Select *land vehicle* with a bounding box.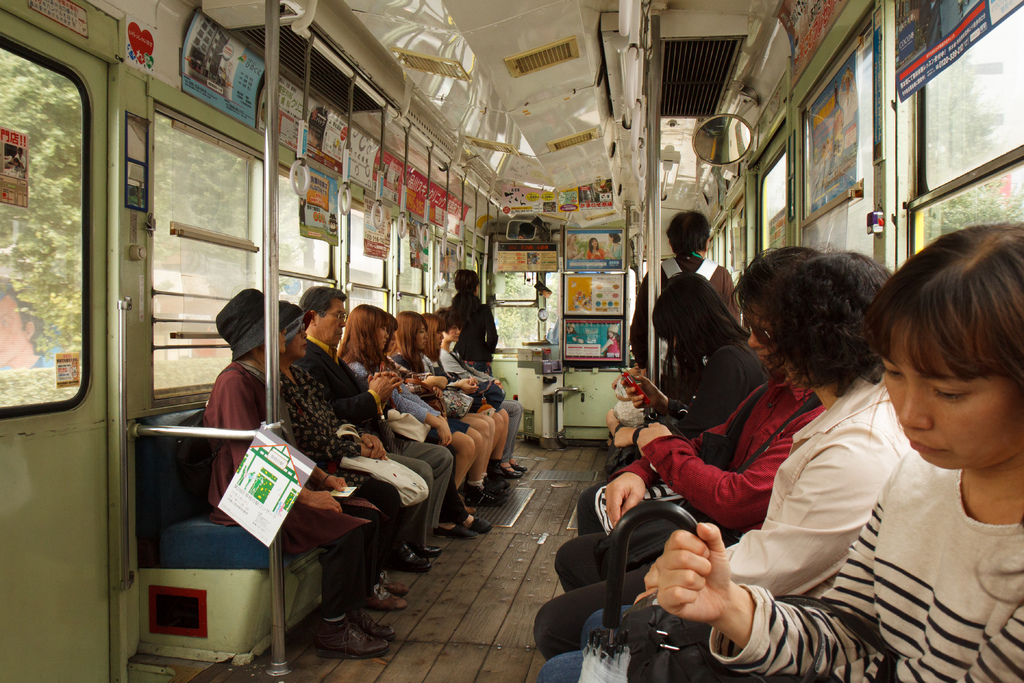
pyautogui.locateOnScreen(0, 3, 1023, 682).
